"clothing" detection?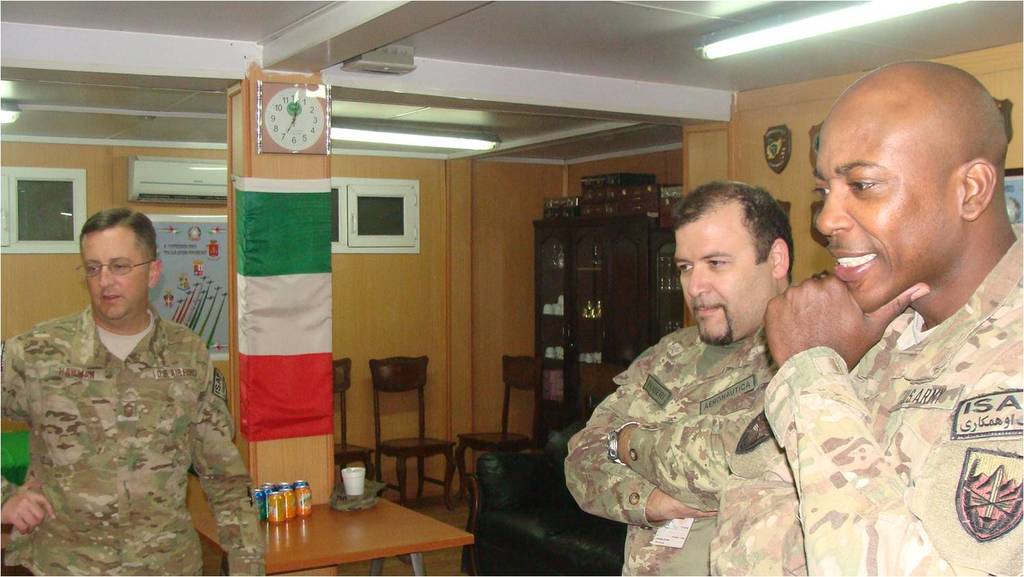
{"x1": 702, "y1": 240, "x2": 1019, "y2": 576}
